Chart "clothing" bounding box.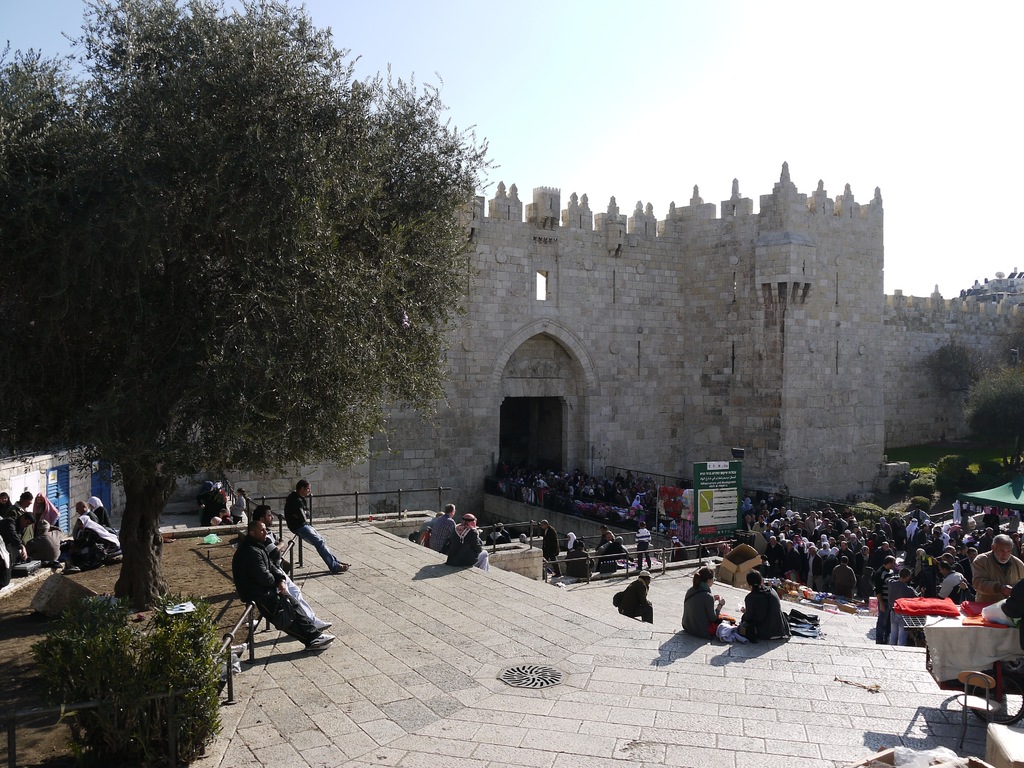
Charted: x1=602, y1=531, x2=615, y2=545.
